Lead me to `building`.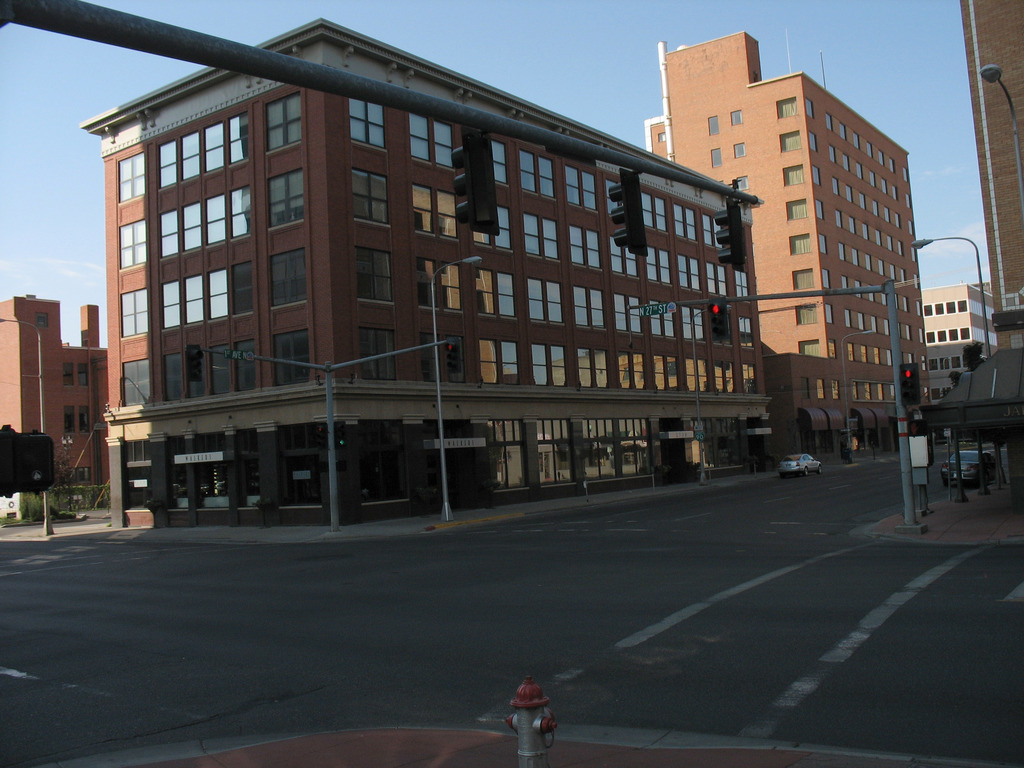
Lead to BBox(917, 277, 1002, 405).
